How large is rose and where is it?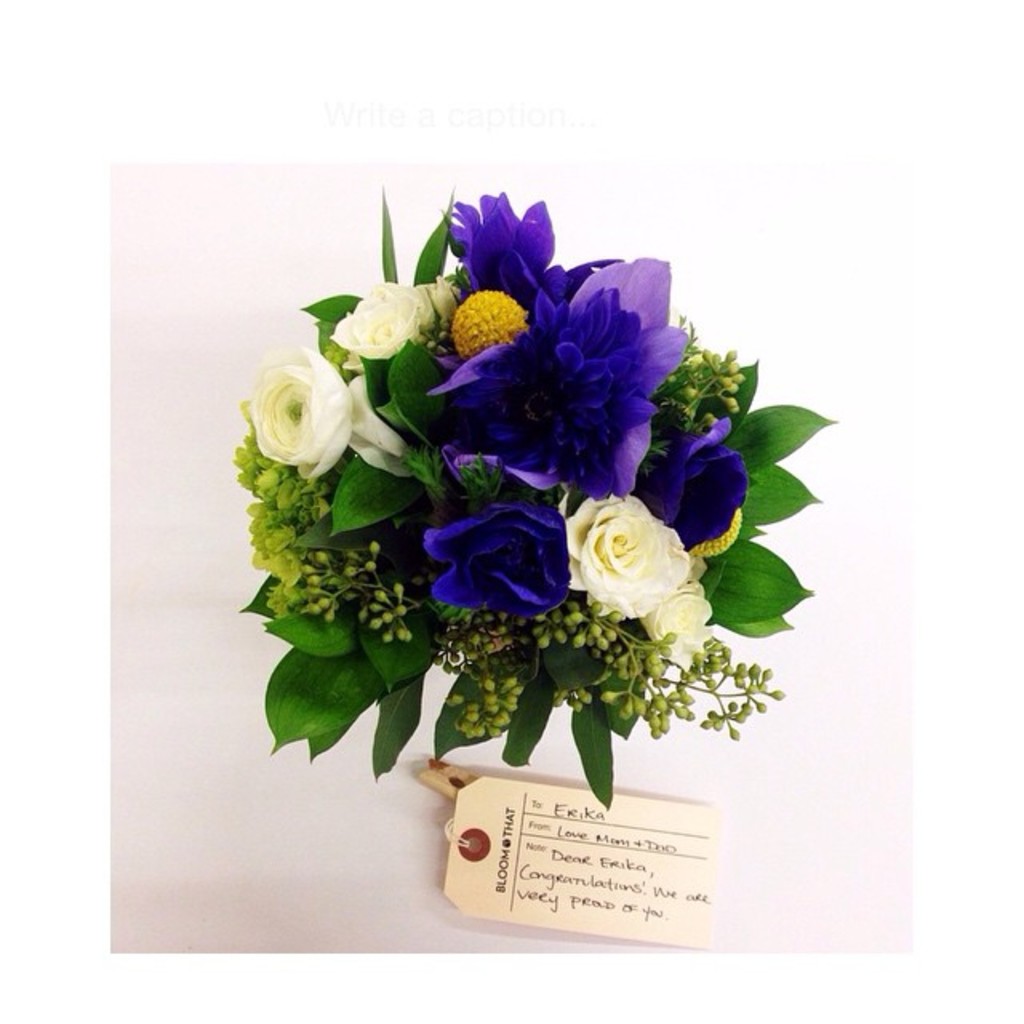
Bounding box: [x1=648, y1=578, x2=718, y2=675].
